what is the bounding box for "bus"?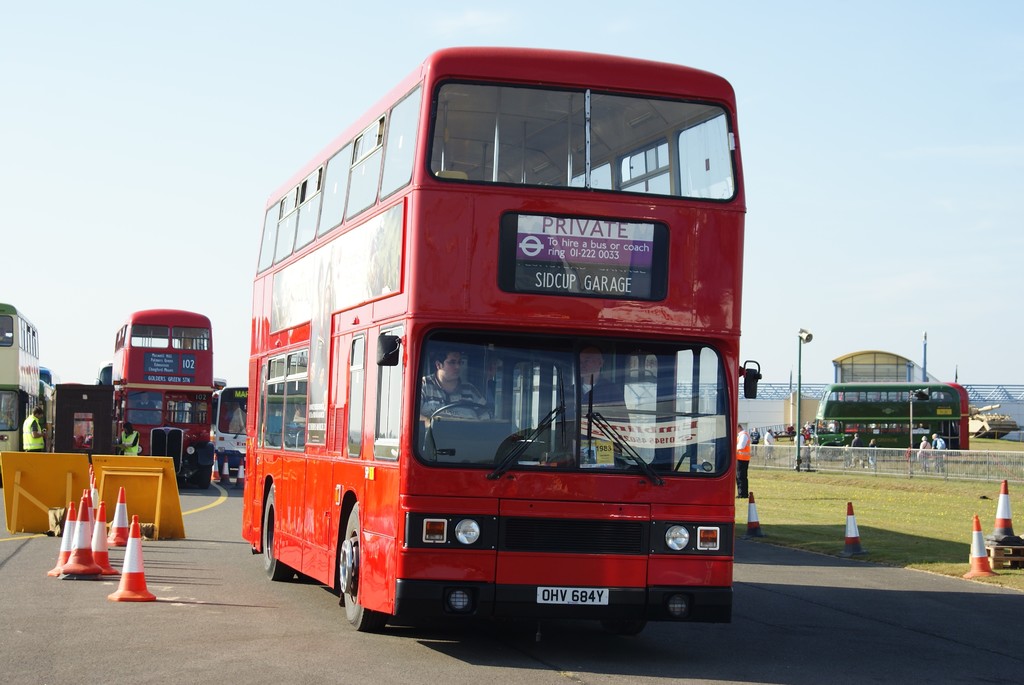
[left=108, top=306, right=216, bottom=484].
